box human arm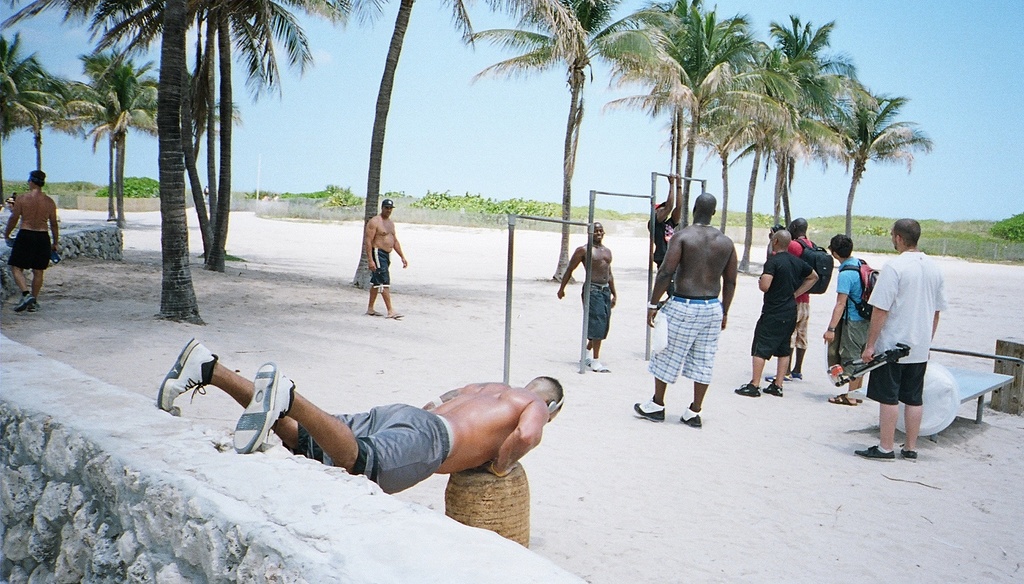
(391,225,408,271)
